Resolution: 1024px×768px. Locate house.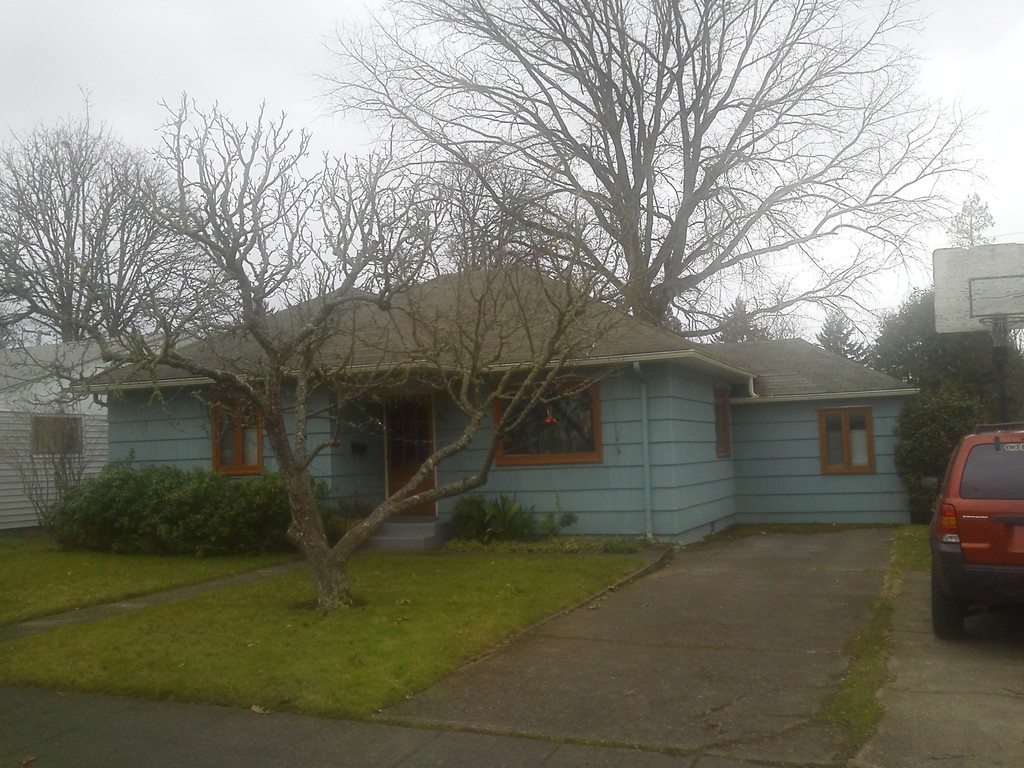
rect(0, 338, 114, 531).
